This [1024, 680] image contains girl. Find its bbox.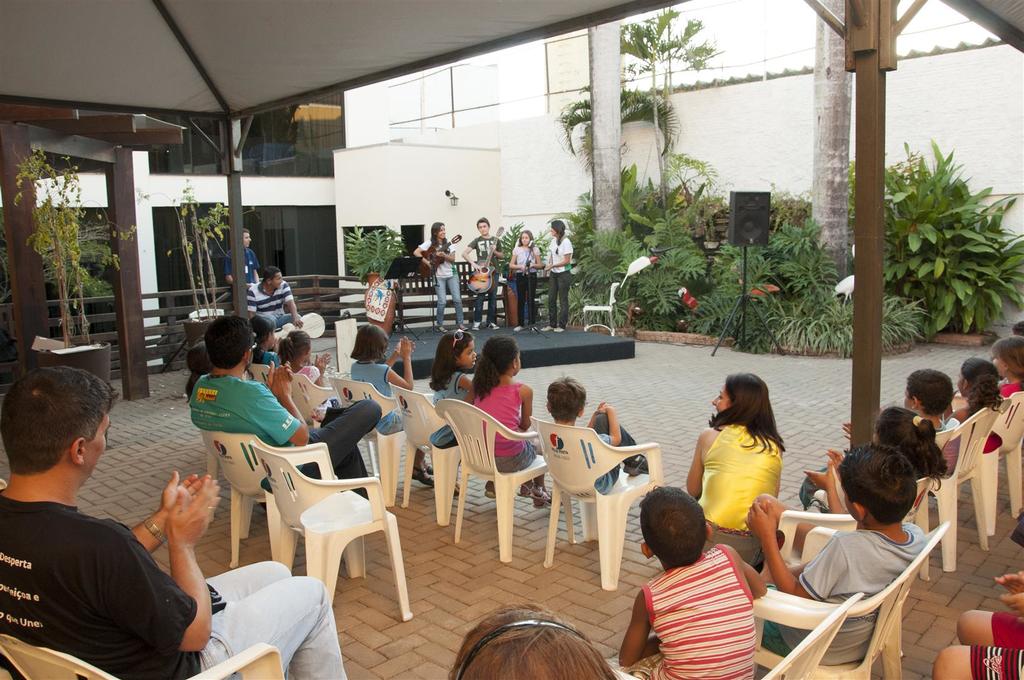
[left=413, top=221, right=468, bottom=332].
